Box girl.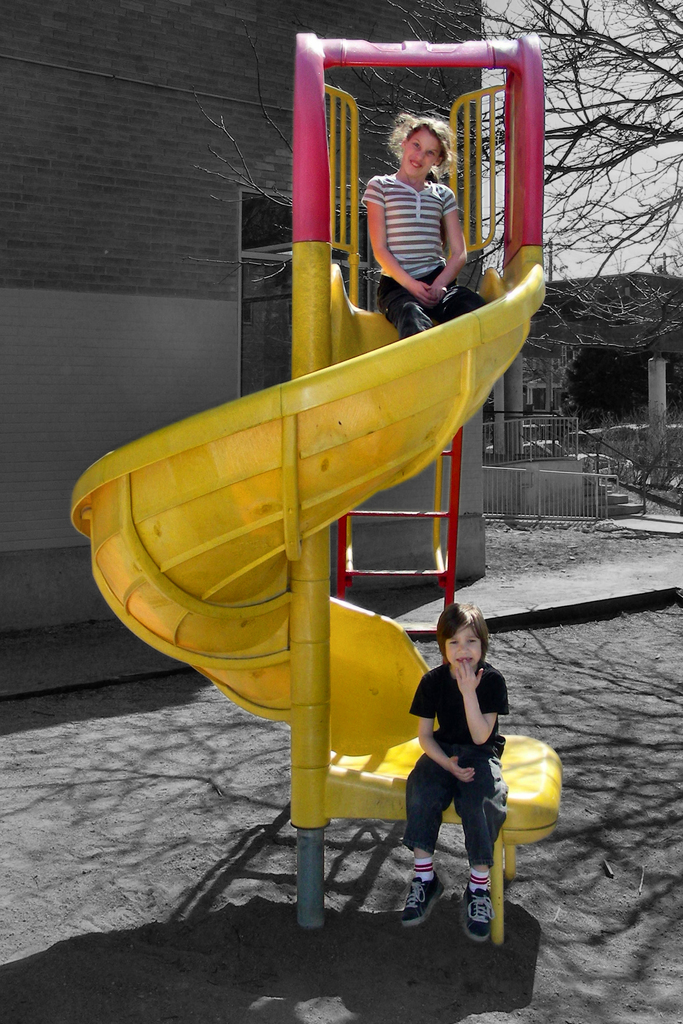
bbox=(362, 109, 486, 344).
